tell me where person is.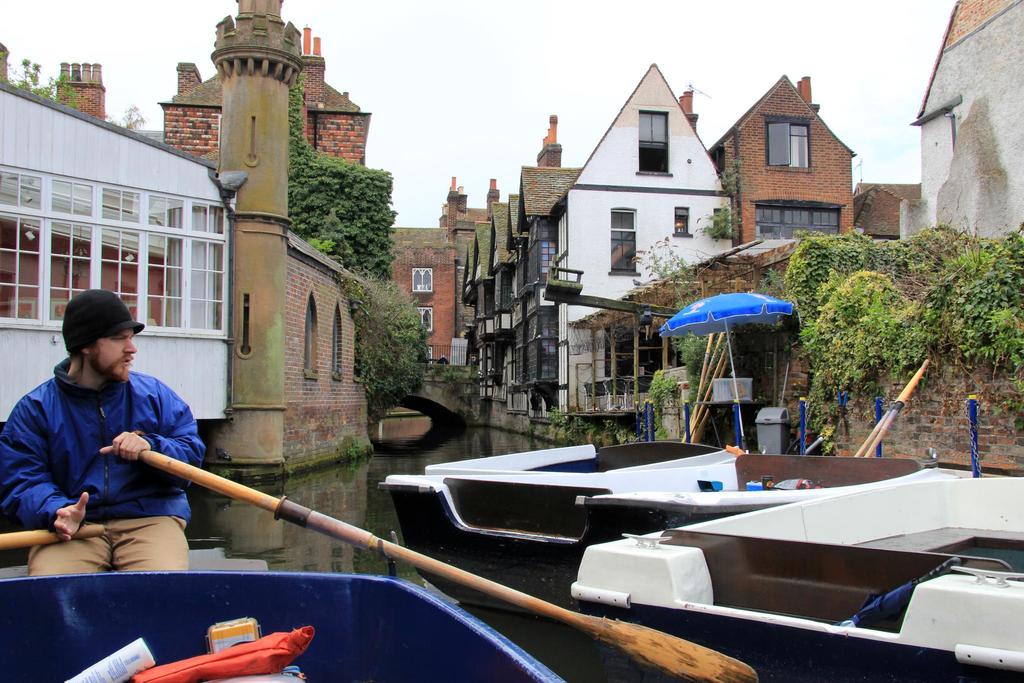
person is at 0:283:206:575.
